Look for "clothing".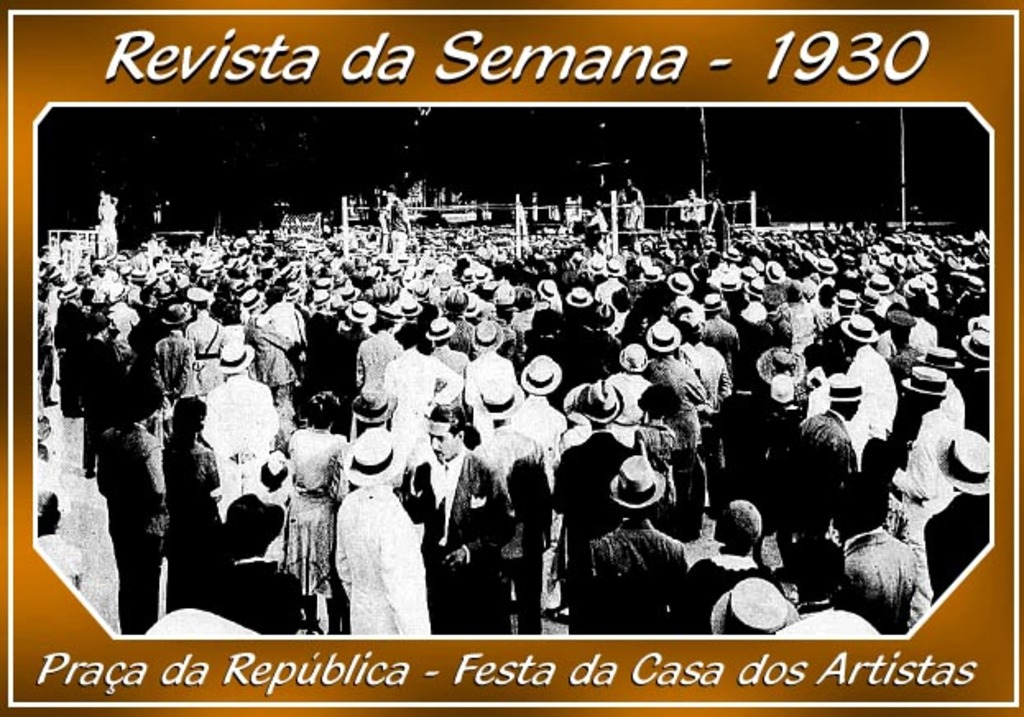
Found: (left=643, top=352, right=710, bottom=521).
